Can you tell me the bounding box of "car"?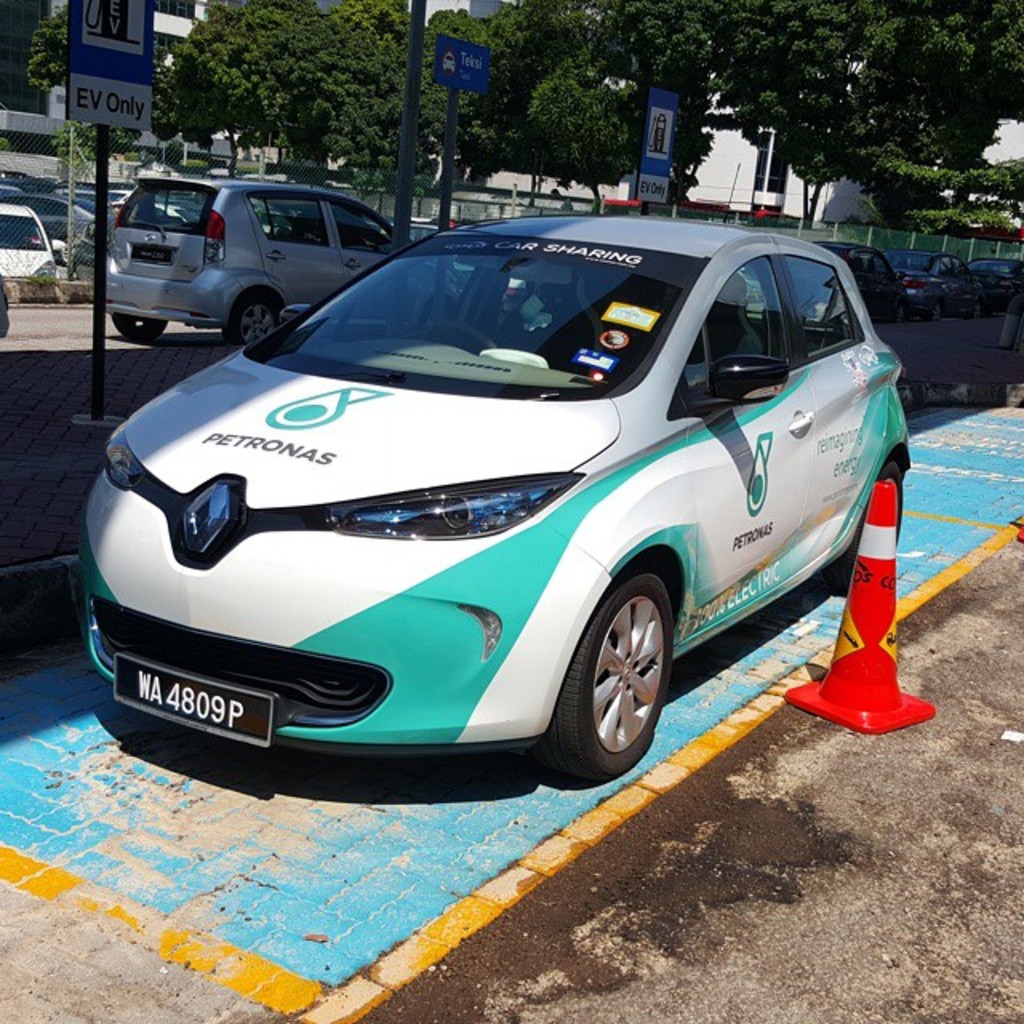
(75,211,909,781).
